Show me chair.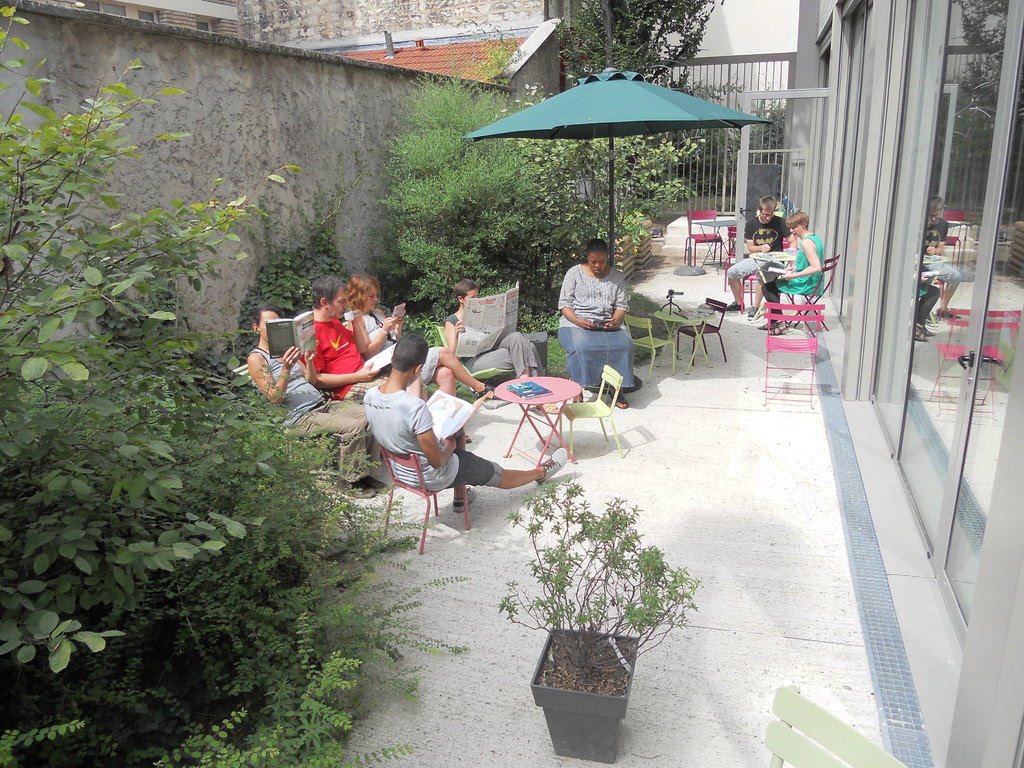
chair is here: 434 324 513 396.
